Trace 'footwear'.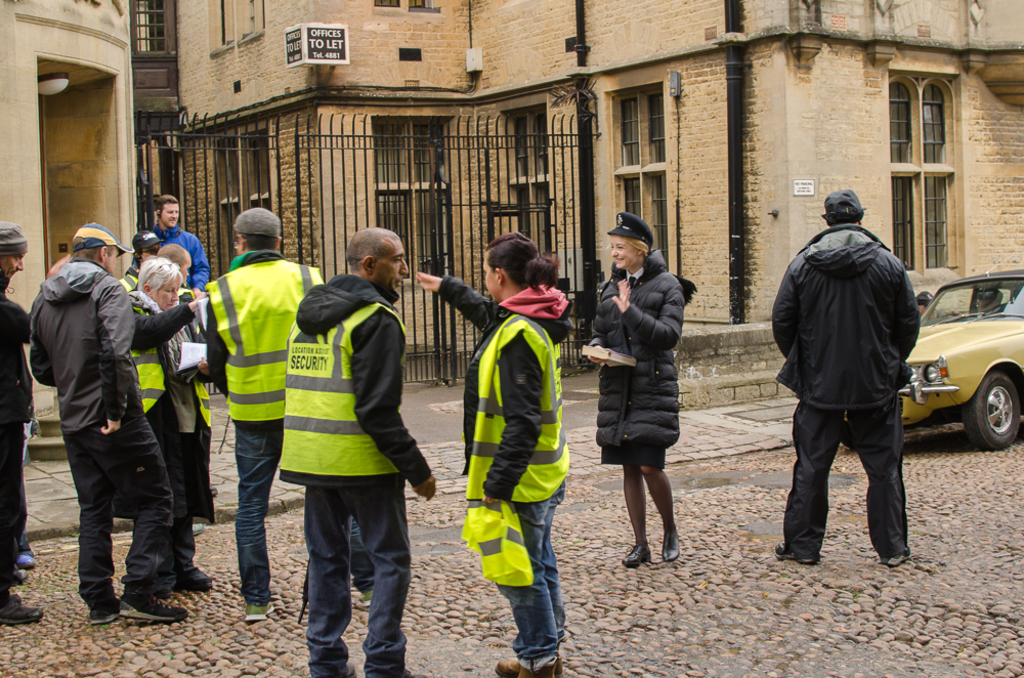
Traced to 346:662:355:677.
